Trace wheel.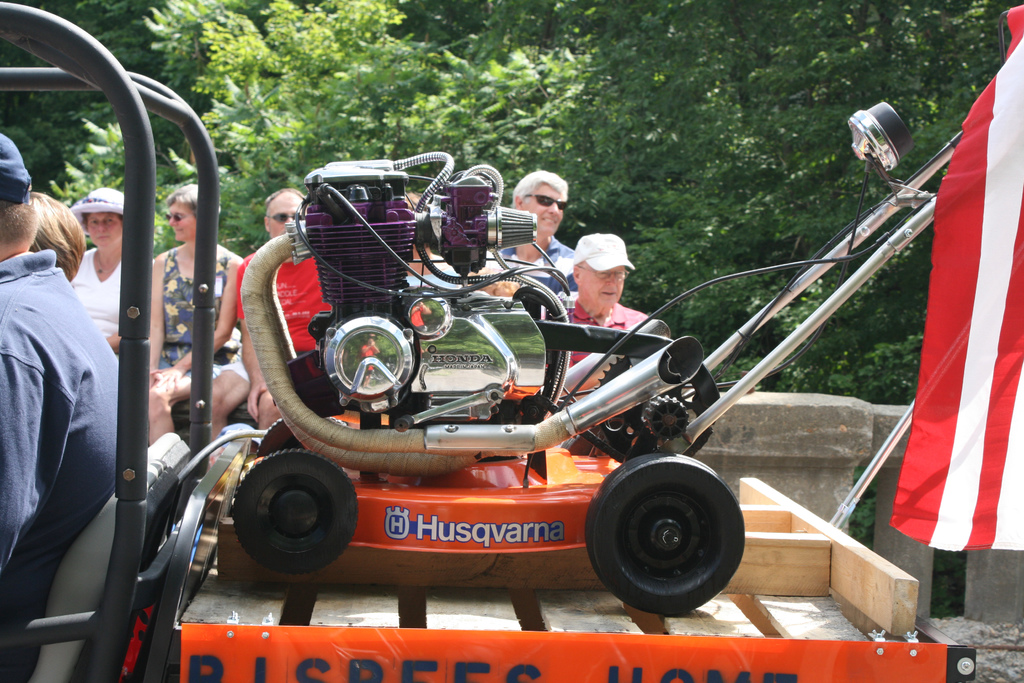
Traced to pyautogui.locateOnScreen(234, 450, 360, 572).
